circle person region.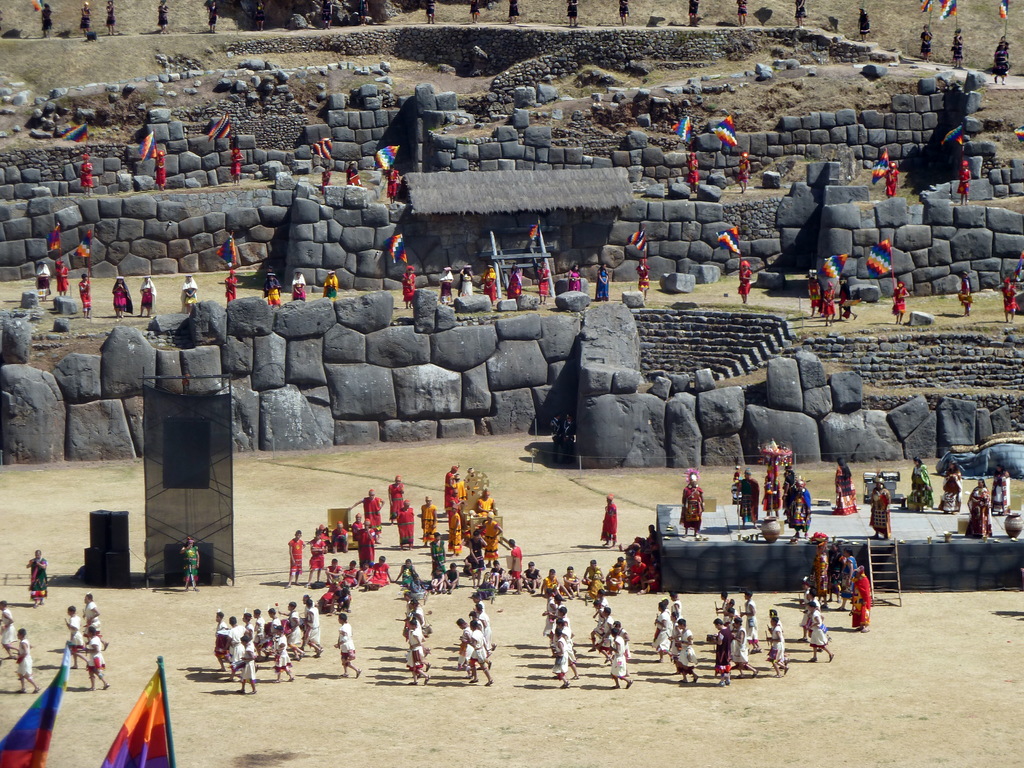
Region: BBox(150, 143, 165, 191).
